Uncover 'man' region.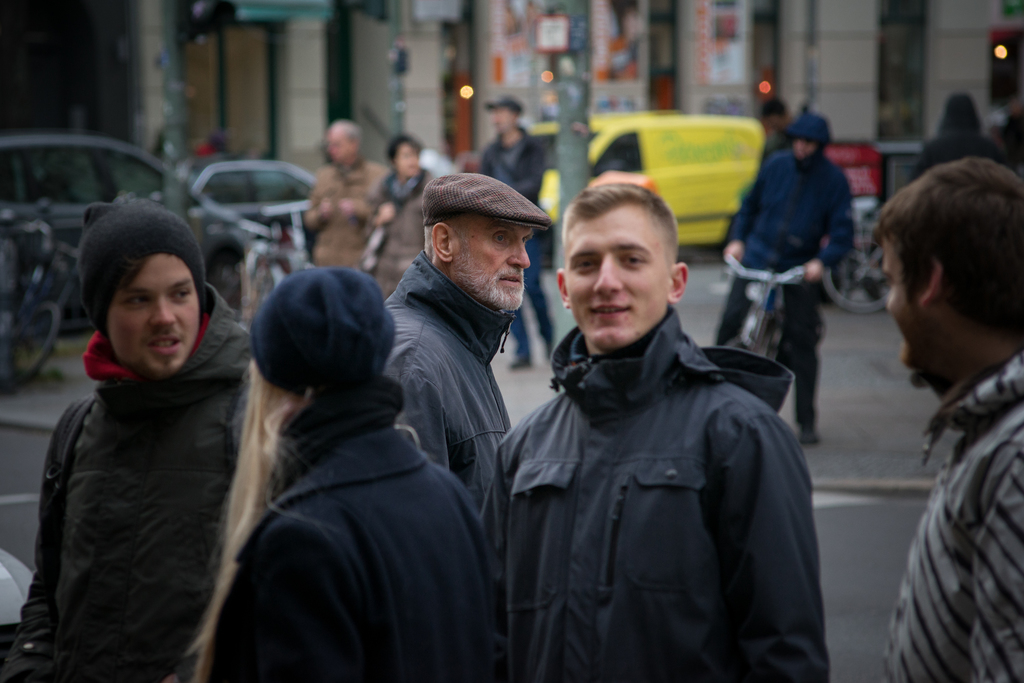
Uncovered: crop(477, 152, 823, 680).
